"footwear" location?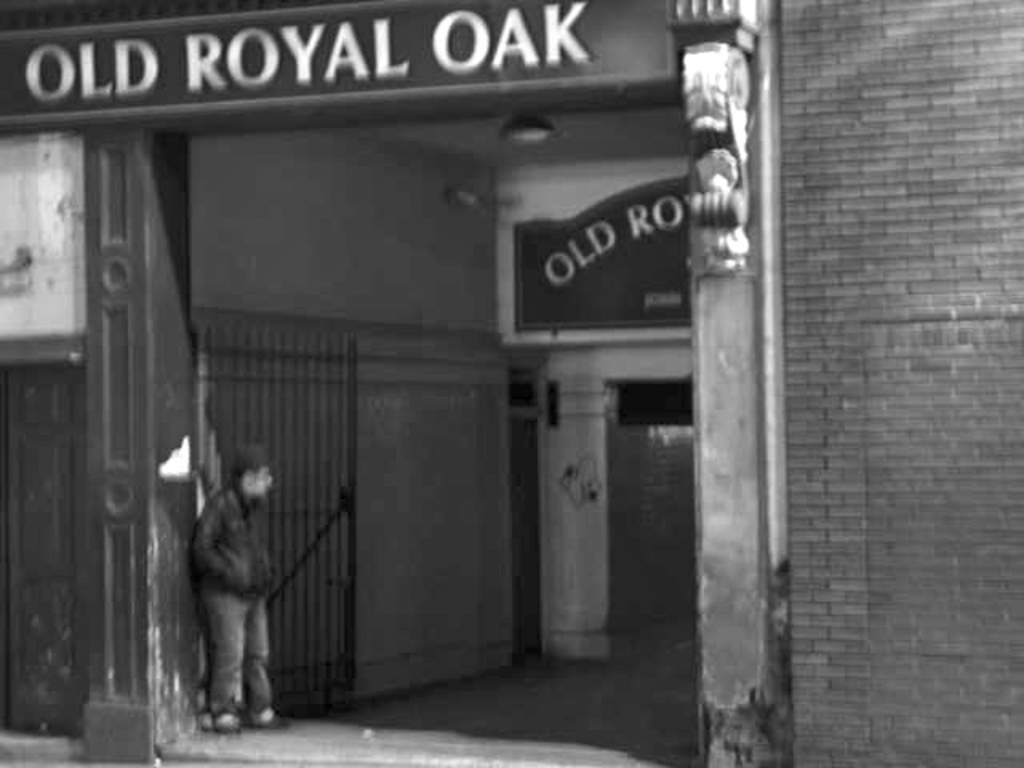
[x1=250, y1=706, x2=294, y2=731]
